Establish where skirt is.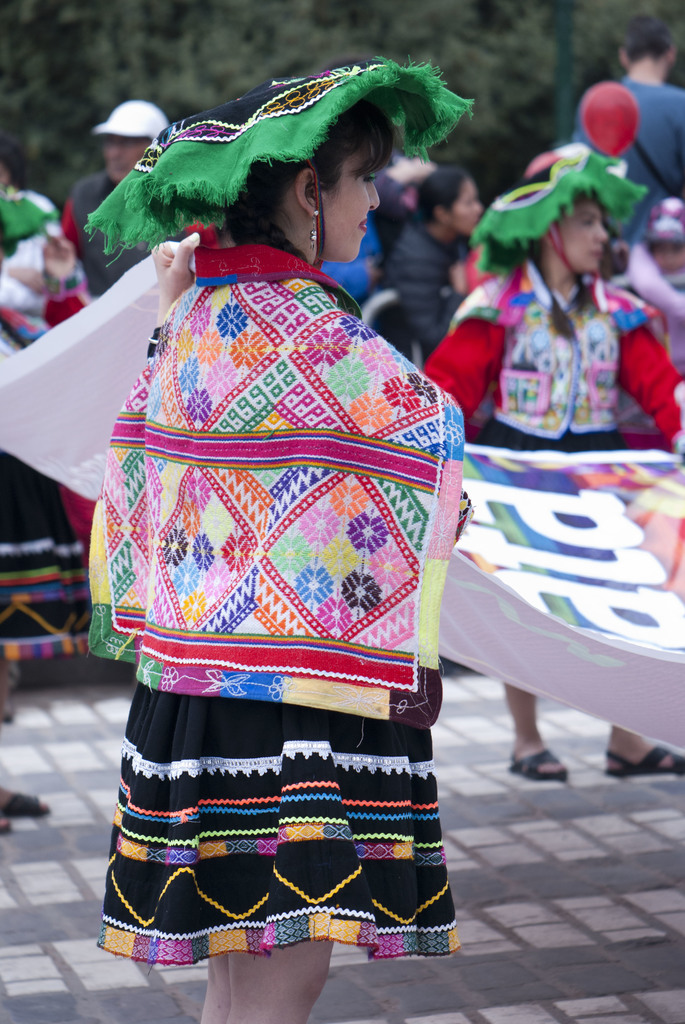
Established at [left=475, top=426, right=639, bottom=455].
